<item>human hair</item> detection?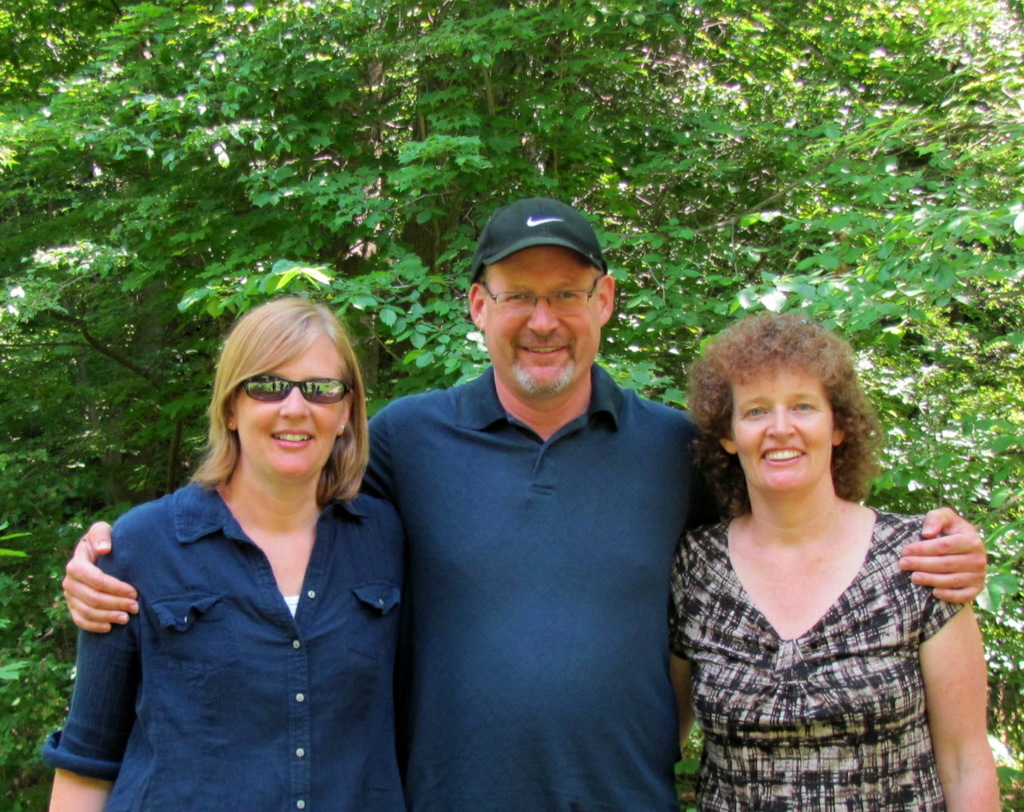
bbox=(714, 300, 884, 517)
